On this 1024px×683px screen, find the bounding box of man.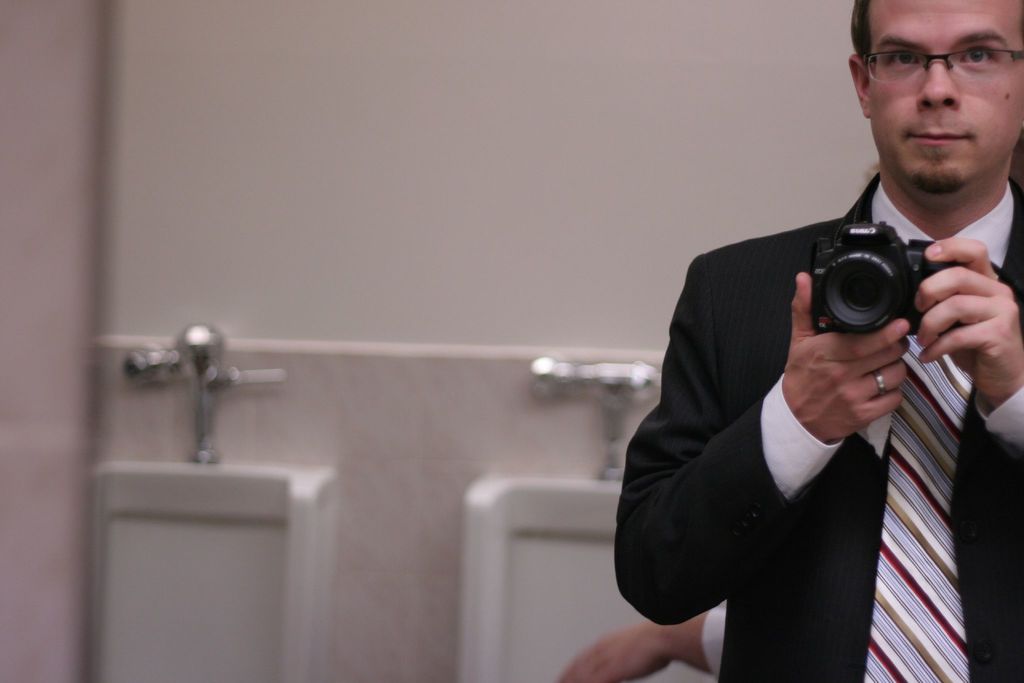
Bounding box: {"x1": 591, "y1": 54, "x2": 1003, "y2": 654}.
